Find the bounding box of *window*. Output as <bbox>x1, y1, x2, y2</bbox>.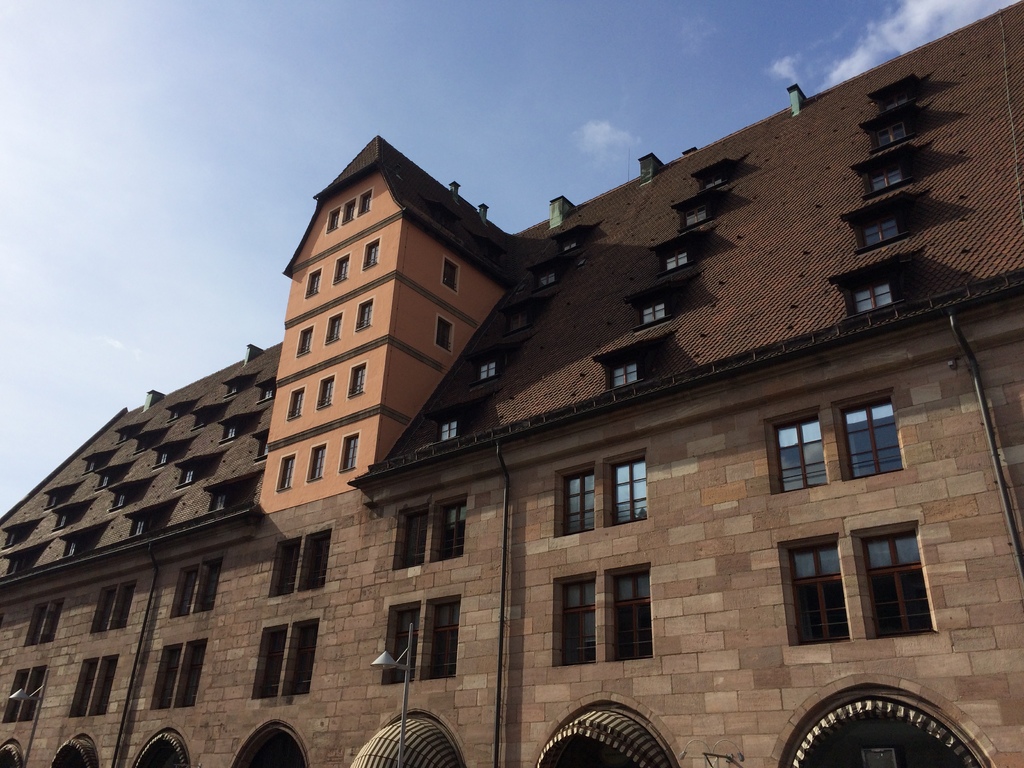
<bbox>250, 625, 287, 699</bbox>.
